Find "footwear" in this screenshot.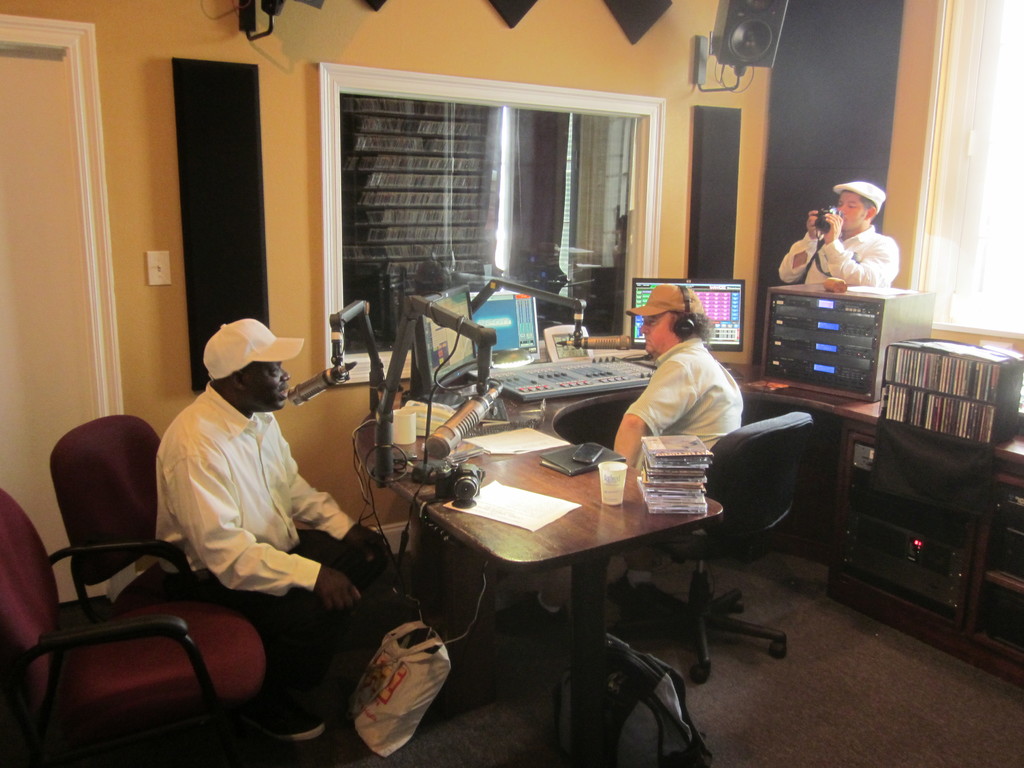
The bounding box for "footwear" is crop(607, 569, 636, 610).
